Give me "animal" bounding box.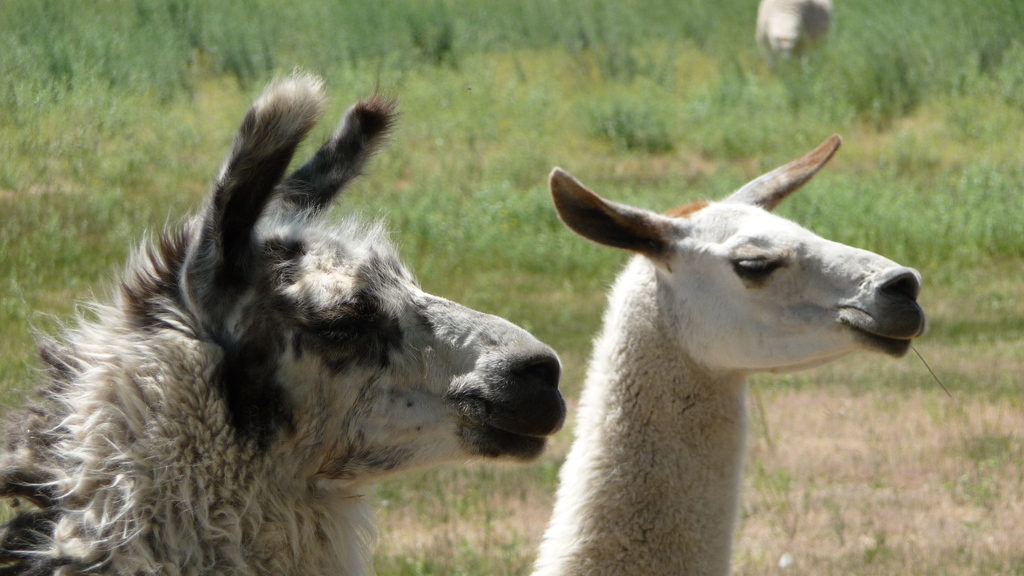
530,134,925,575.
